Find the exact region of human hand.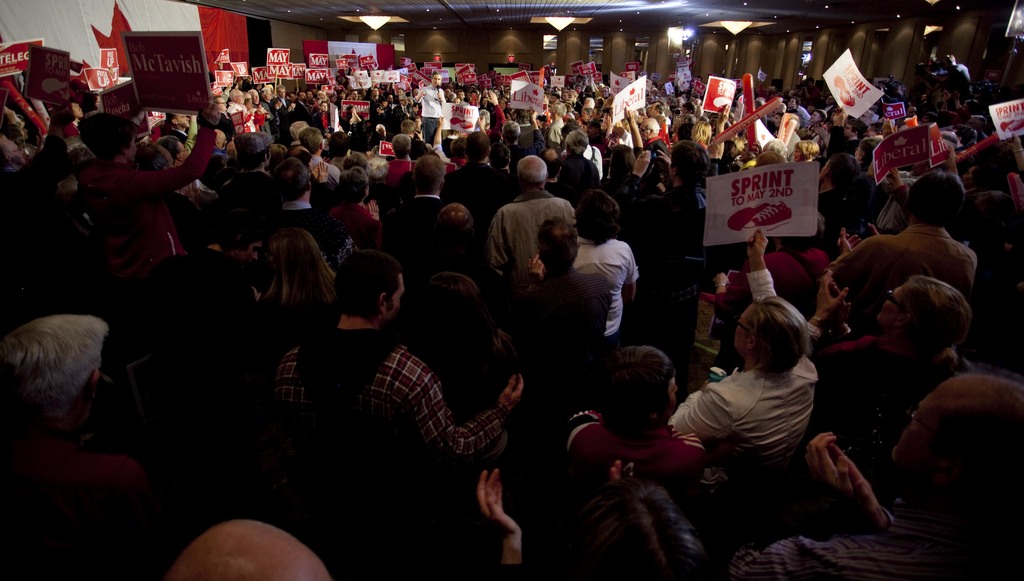
Exact region: 1009:133:1022:148.
